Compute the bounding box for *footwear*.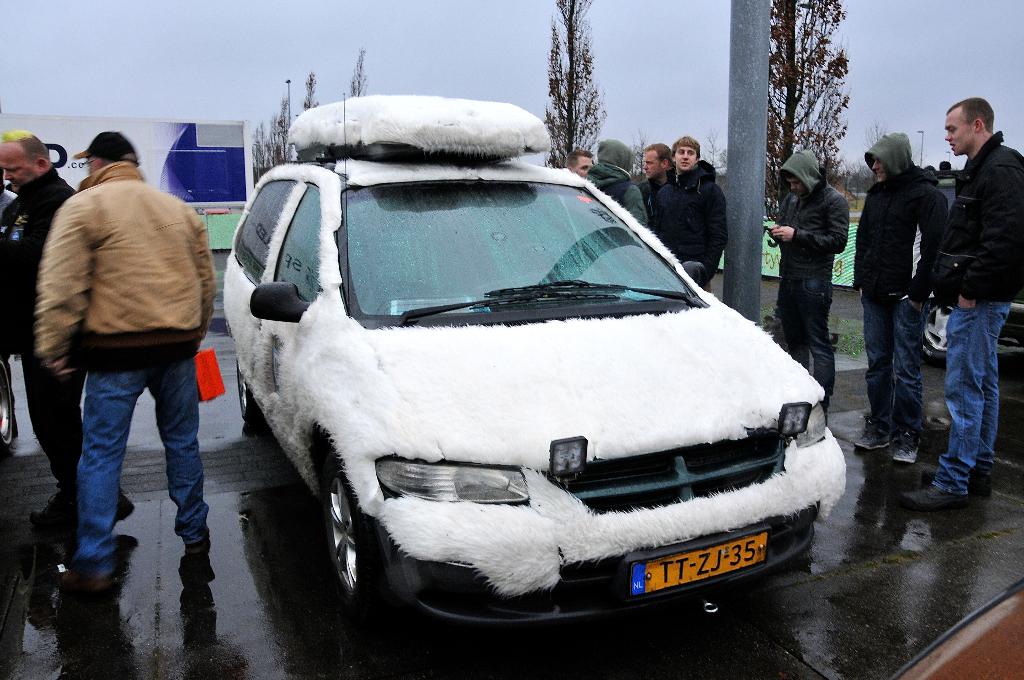
<box>185,539,211,552</box>.
